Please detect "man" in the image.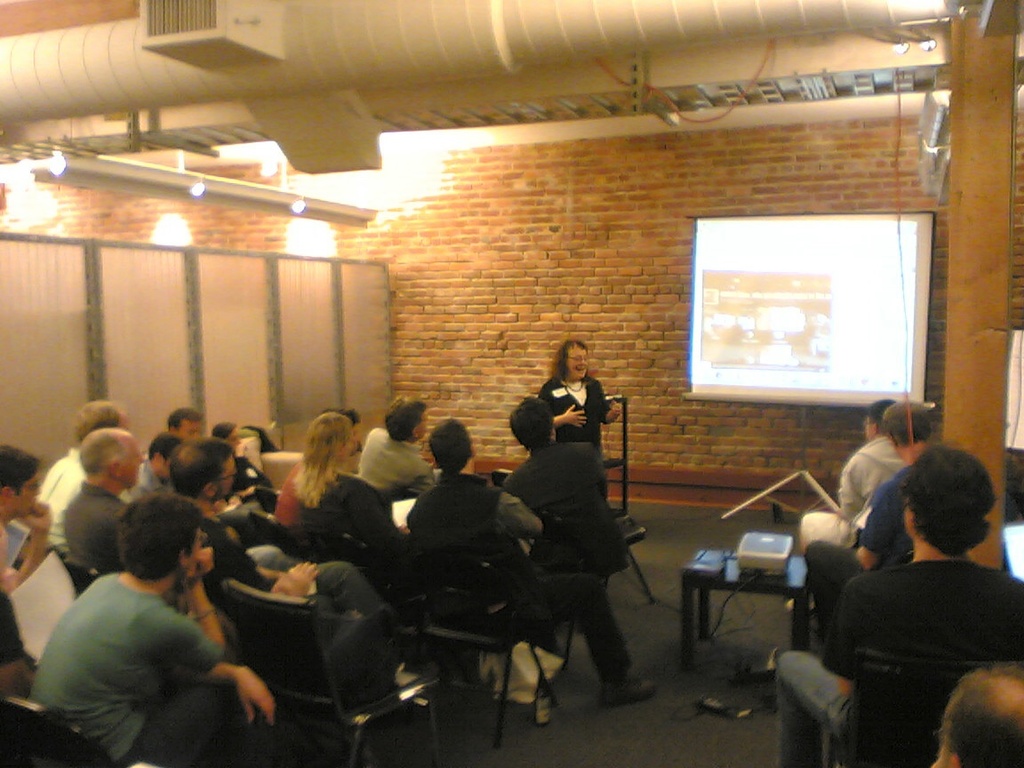
[left=67, top=427, right=146, bottom=577].
